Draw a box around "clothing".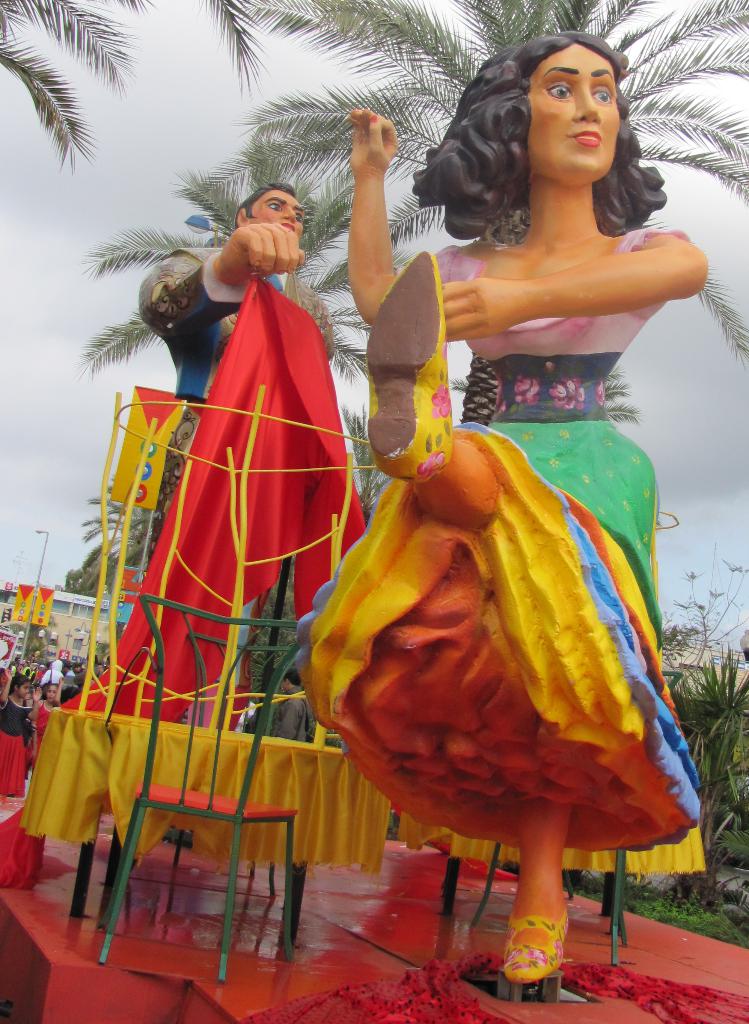
bbox=(38, 660, 63, 685).
